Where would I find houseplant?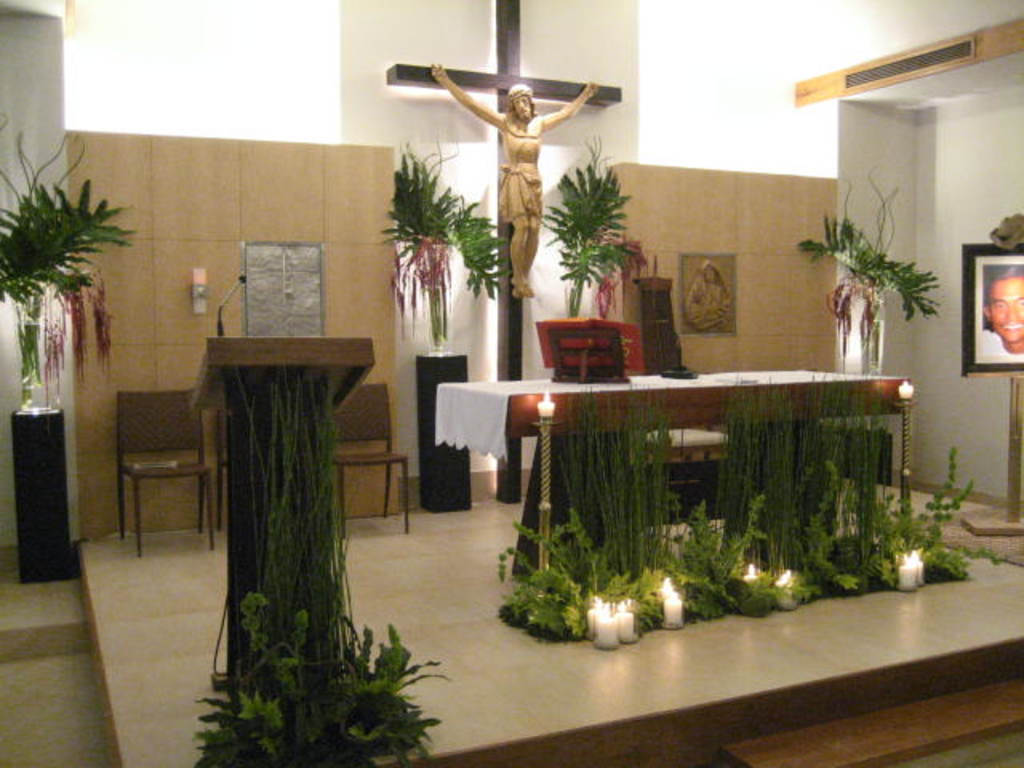
At <box>800,170,941,373</box>.
